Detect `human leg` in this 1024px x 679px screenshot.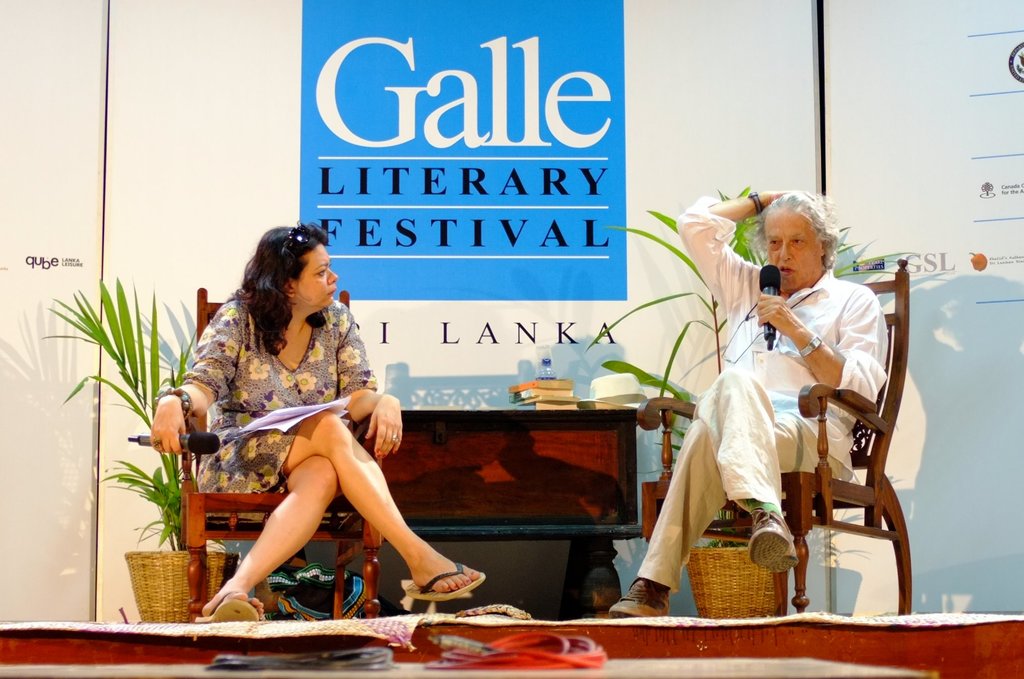
Detection: bbox=[607, 365, 851, 617].
